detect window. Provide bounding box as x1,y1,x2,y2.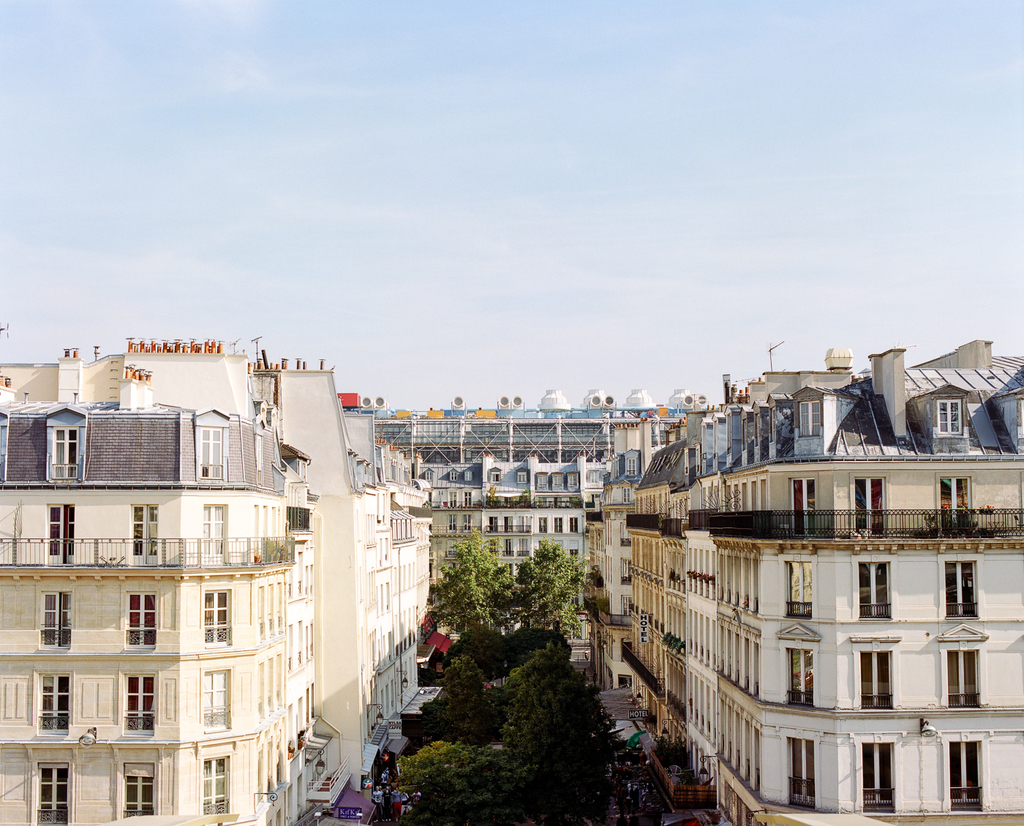
202,587,235,645.
